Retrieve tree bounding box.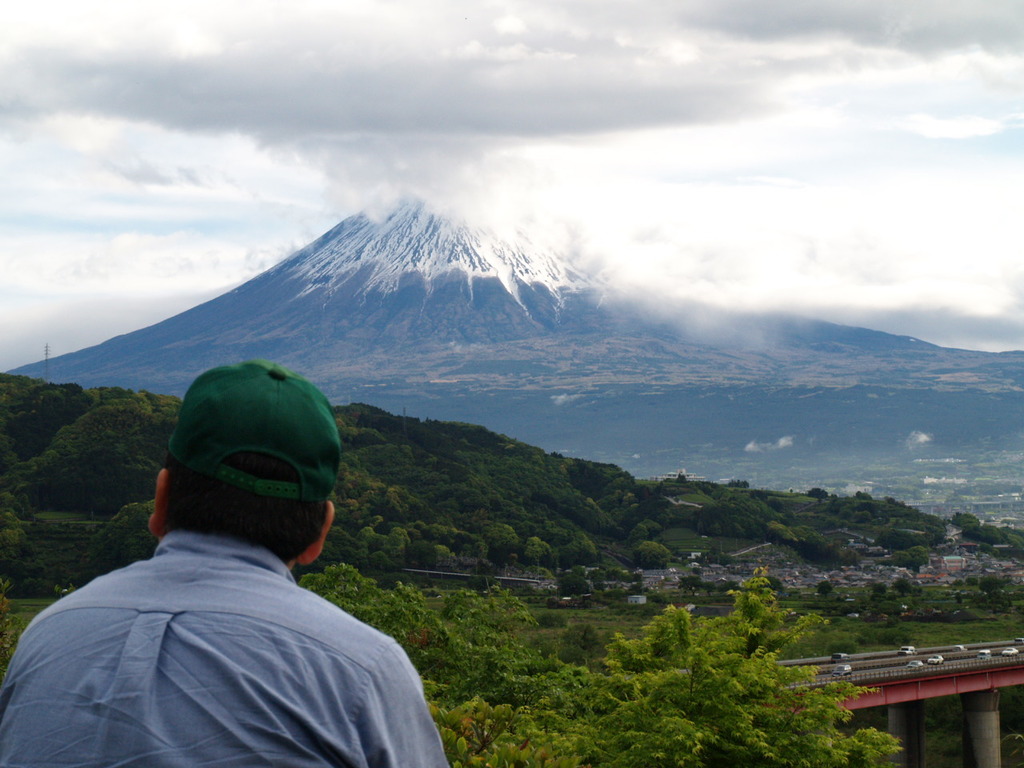
Bounding box: {"x1": 366, "y1": 580, "x2": 443, "y2": 675}.
